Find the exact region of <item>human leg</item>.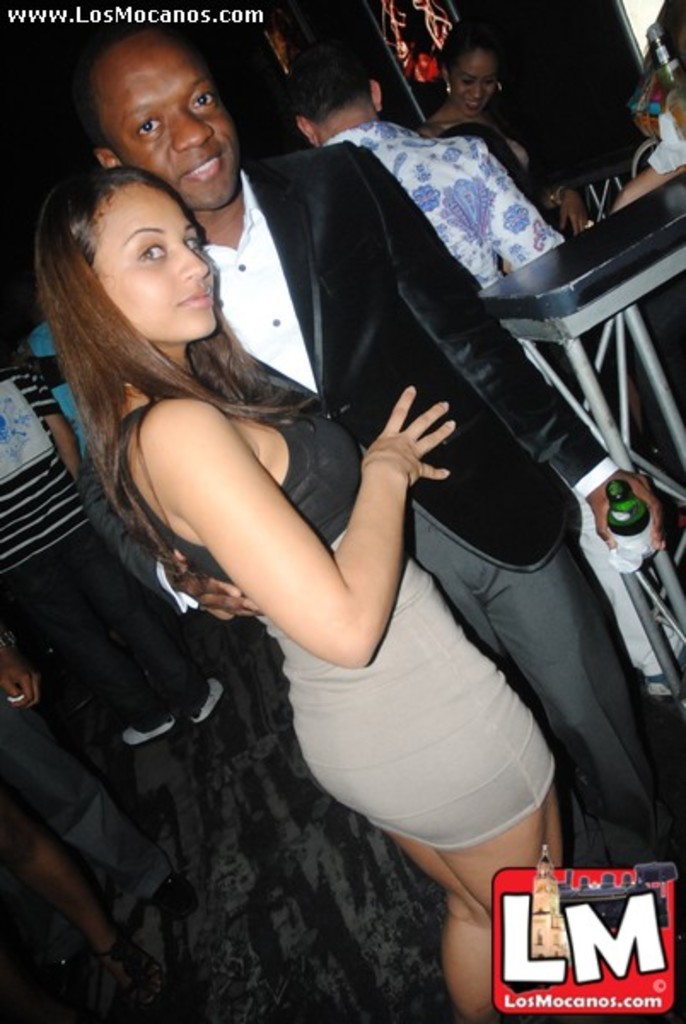
Exact region: locate(384, 835, 509, 1022).
